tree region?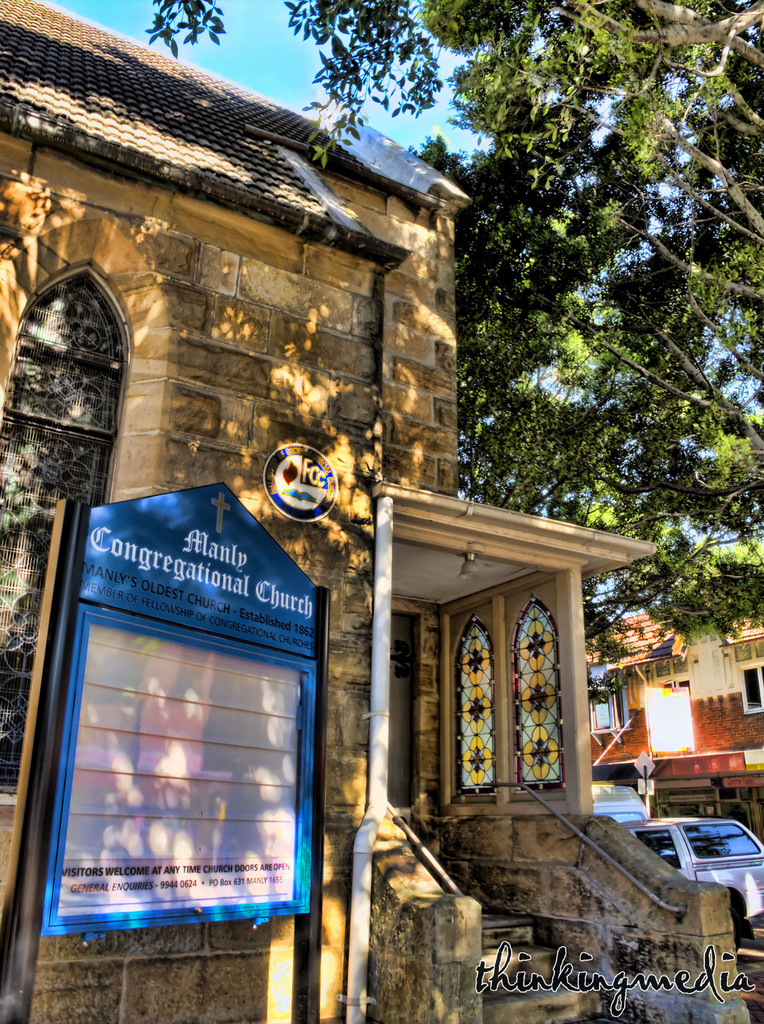
left=143, top=0, right=763, bottom=657
